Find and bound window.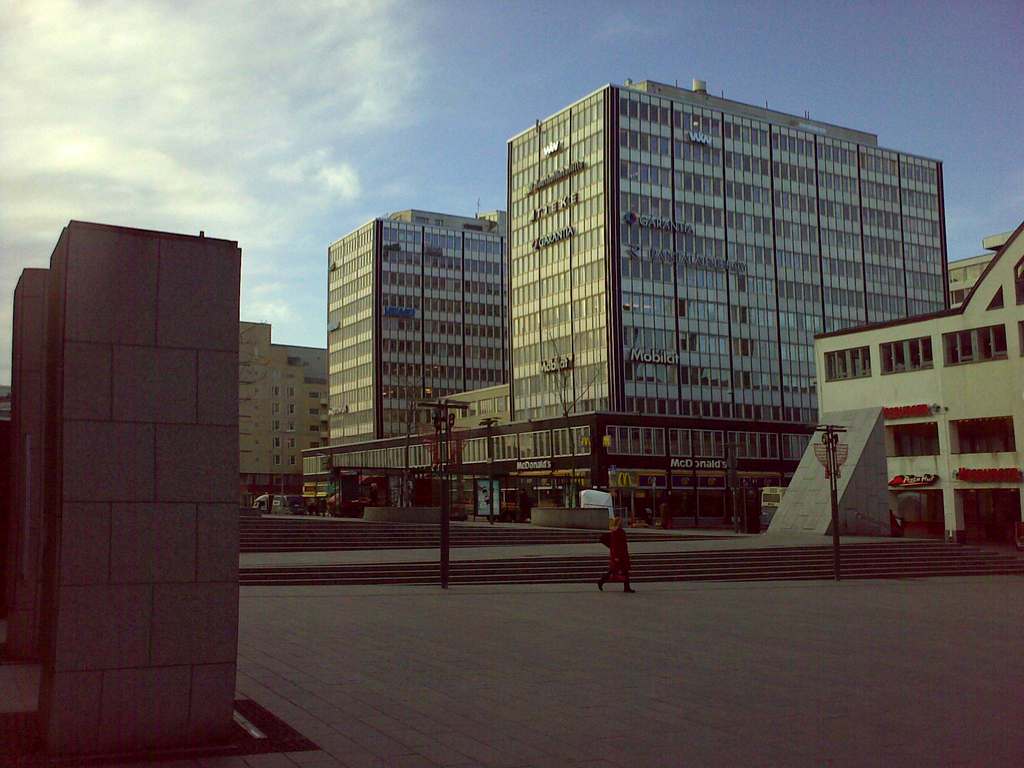
Bound: pyautogui.locateOnScreen(307, 406, 323, 416).
